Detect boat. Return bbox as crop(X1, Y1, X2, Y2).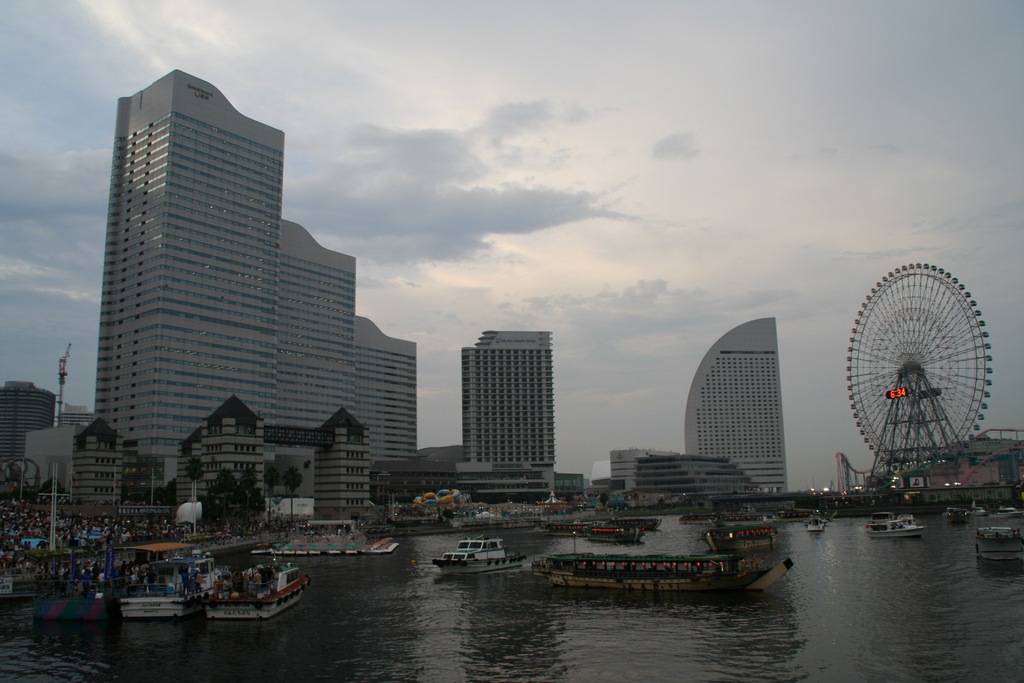
crop(201, 555, 311, 622).
